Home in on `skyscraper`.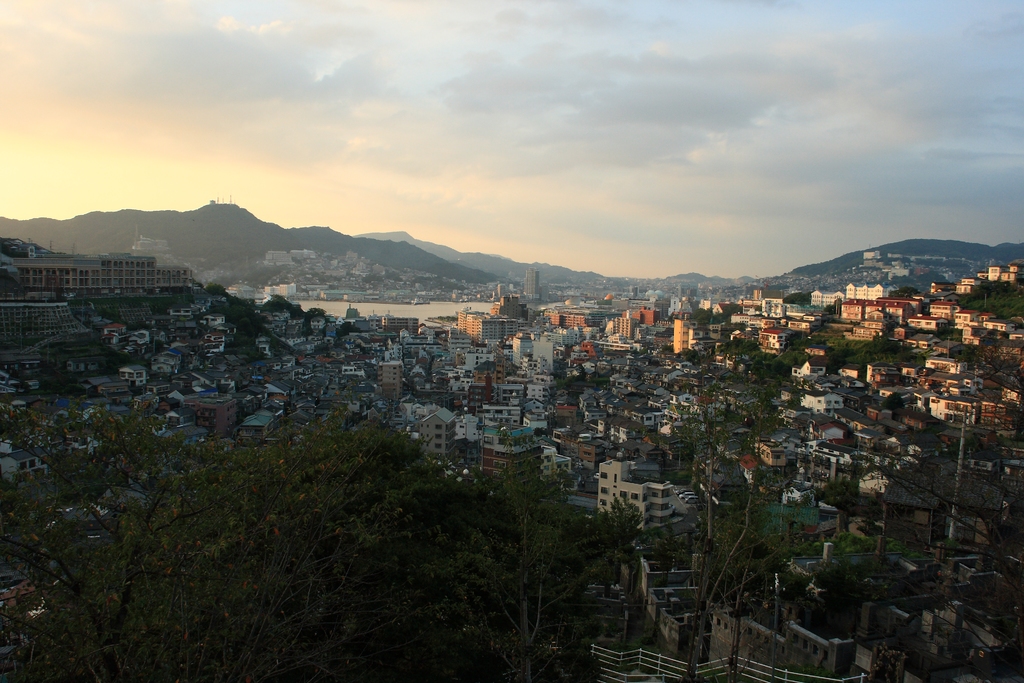
Homed in at {"left": 952, "top": 276, "right": 985, "bottom": 298}.
